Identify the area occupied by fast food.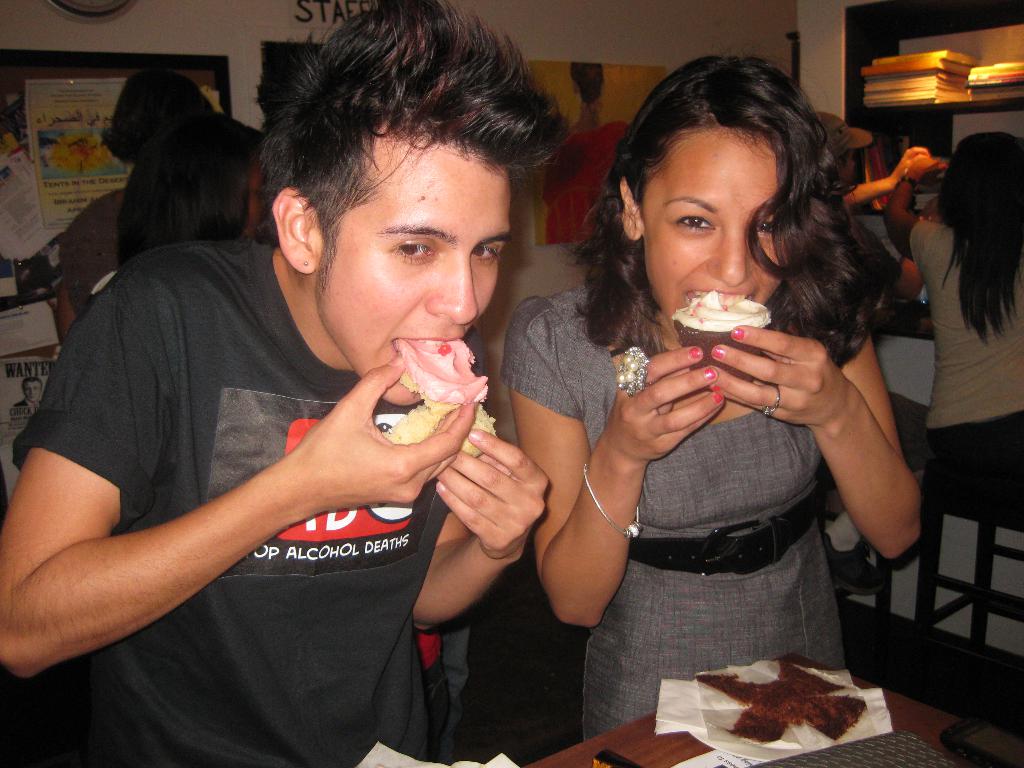
Area: 388 337 511 472.
